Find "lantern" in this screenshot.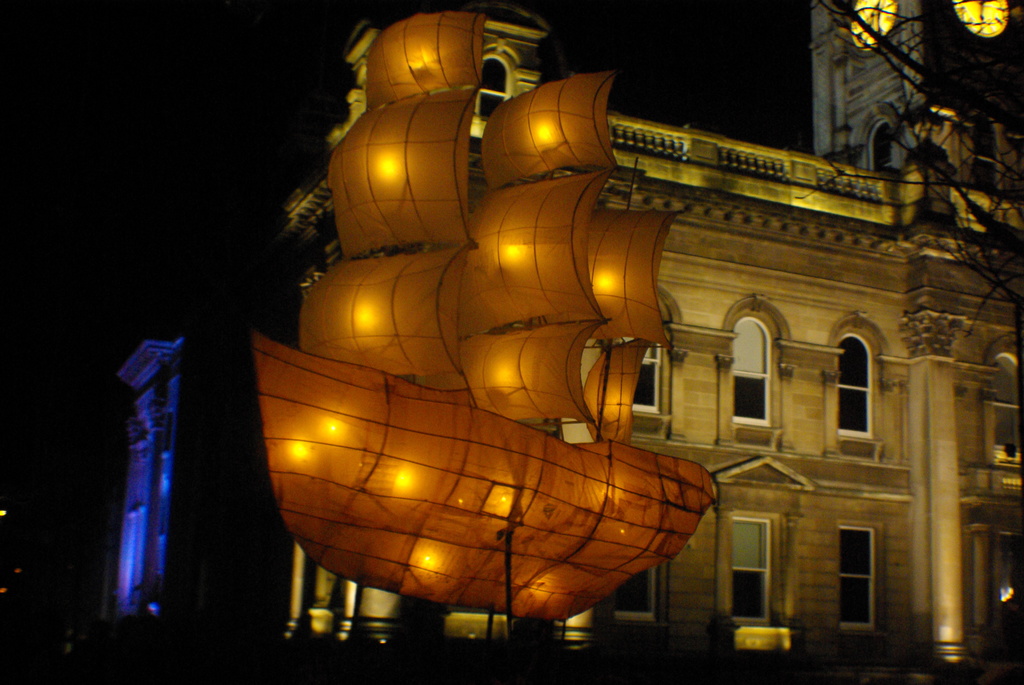
The bounding box for "lantern" is l=458, t=319, r=601, b=421.
